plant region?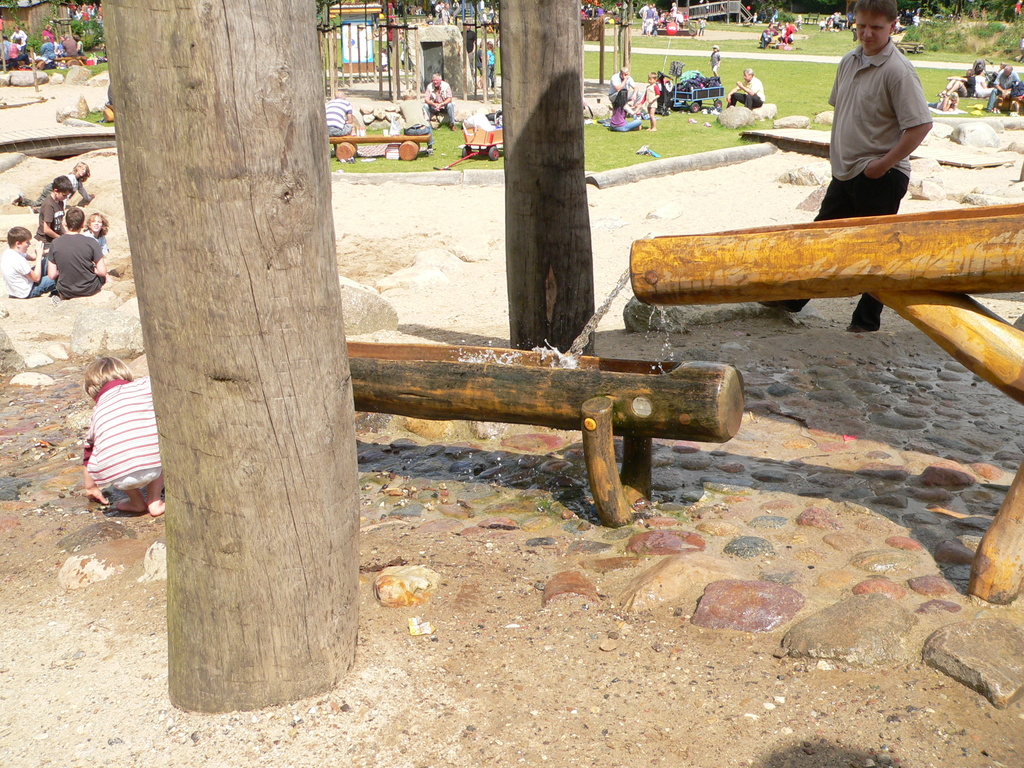
[899, 0, 971, 57]
